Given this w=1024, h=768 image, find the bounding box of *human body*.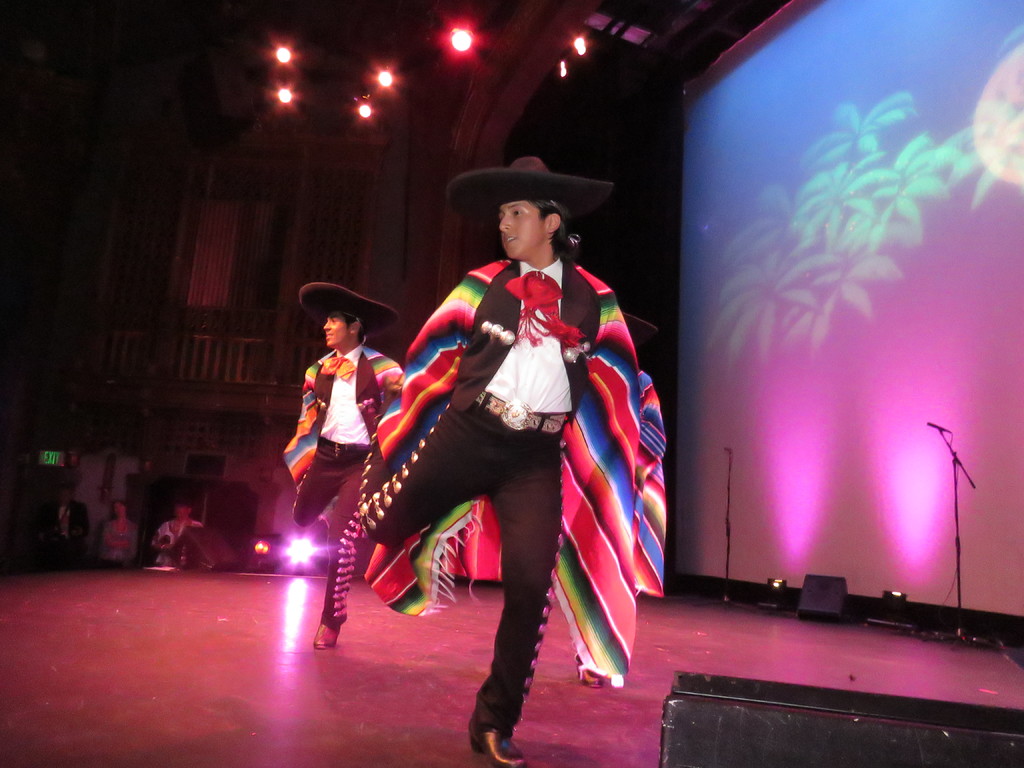
x1=355, y1=159, x2=662, y2=767.
